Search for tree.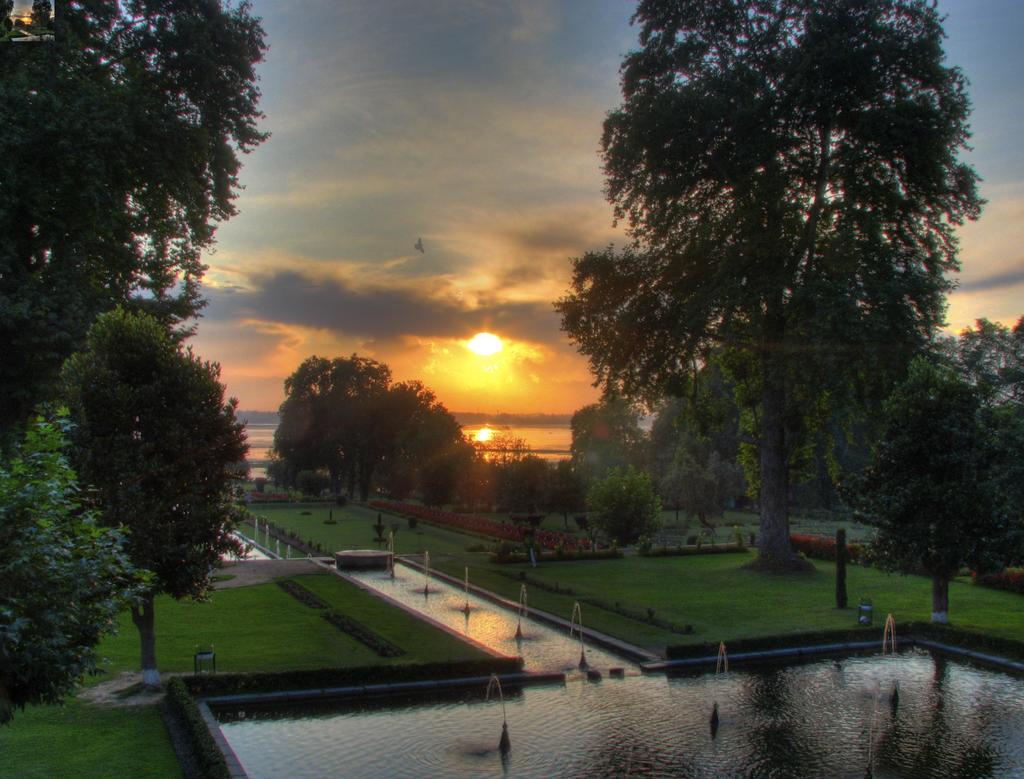
Found at (x1=548, y1=399, x2=605, y2=515).
